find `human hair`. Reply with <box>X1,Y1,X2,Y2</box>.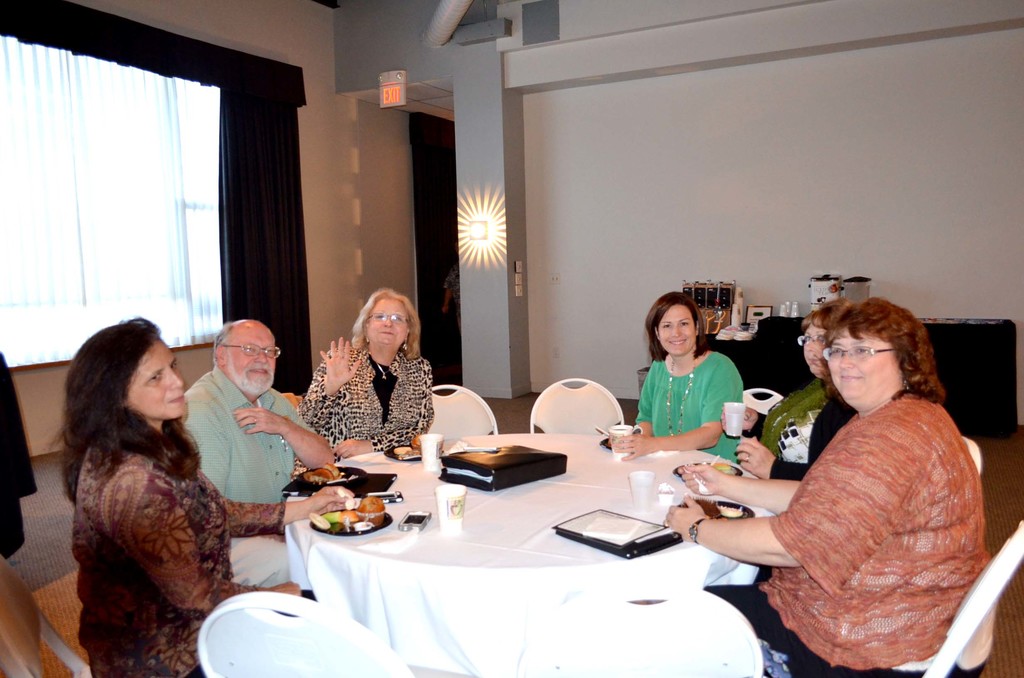
<box>347,287,422,368</box>.
